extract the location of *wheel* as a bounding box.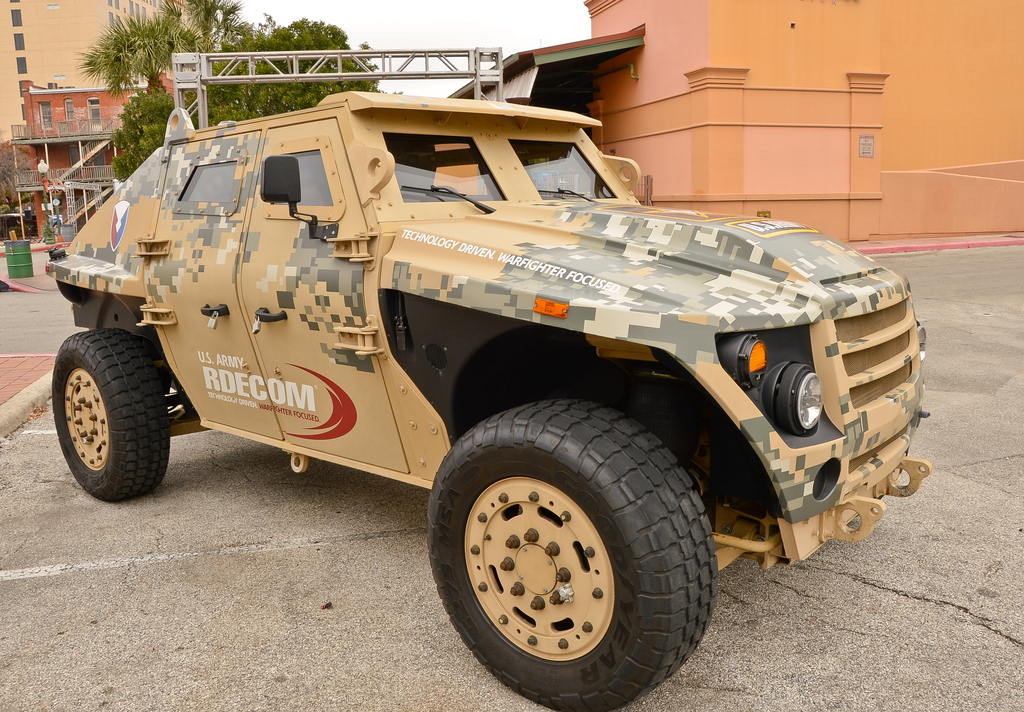
x1=49 y1=327 x2=173 y2=503.
